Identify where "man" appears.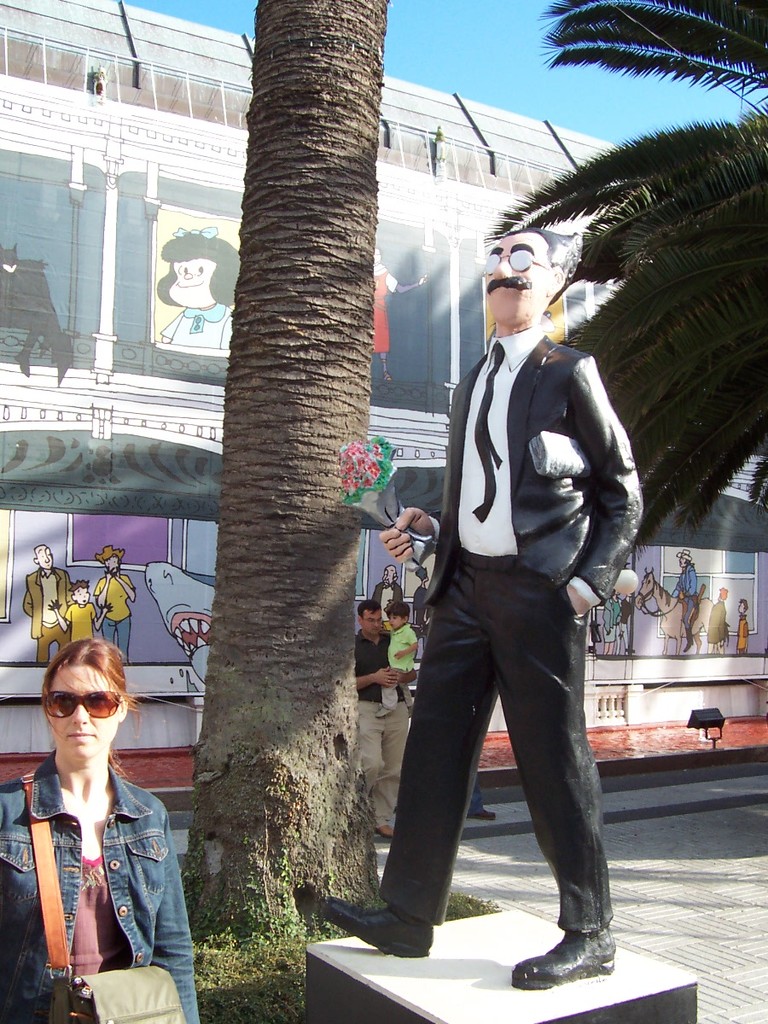
Appears at crop(707, 589, 730, 657).
